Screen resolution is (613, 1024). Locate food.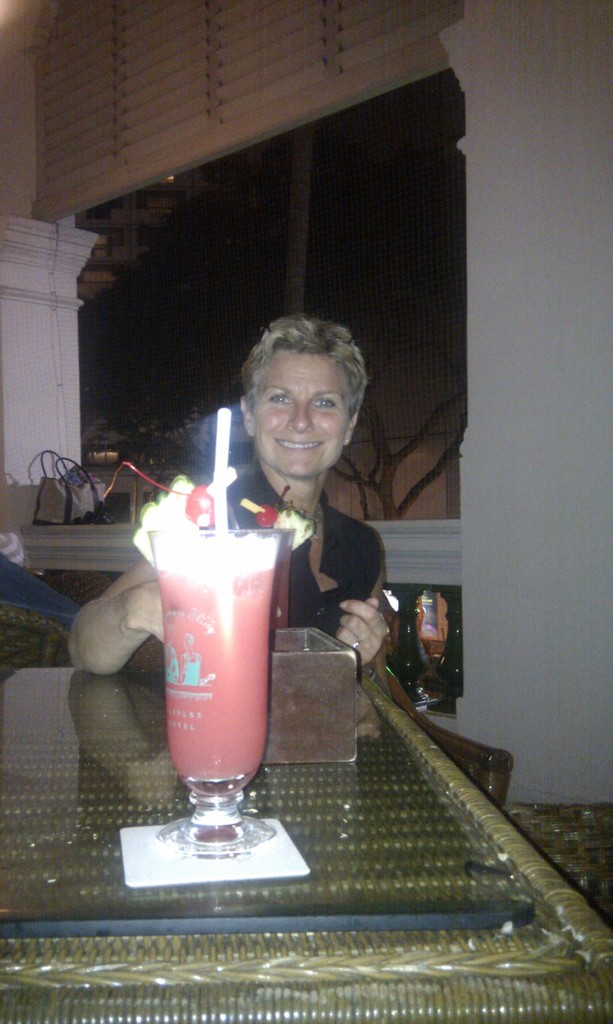
l=257, t=481, r=292, b=529.
